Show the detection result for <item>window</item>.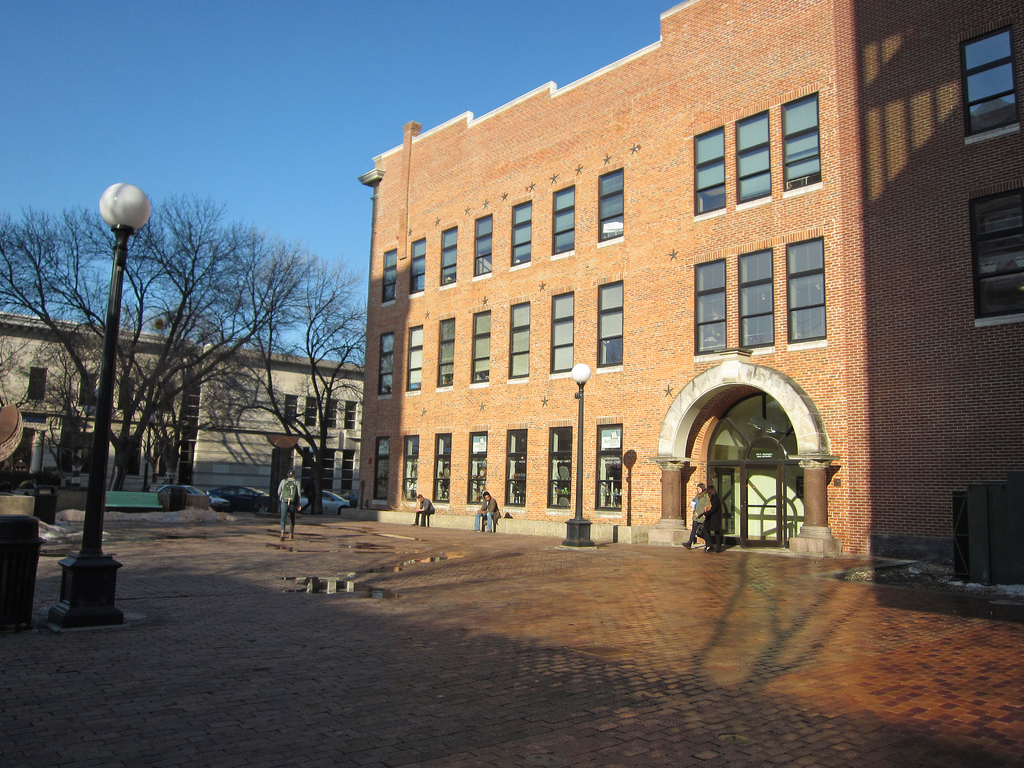
(left=964, top=31, right=1010, bottom=140).
